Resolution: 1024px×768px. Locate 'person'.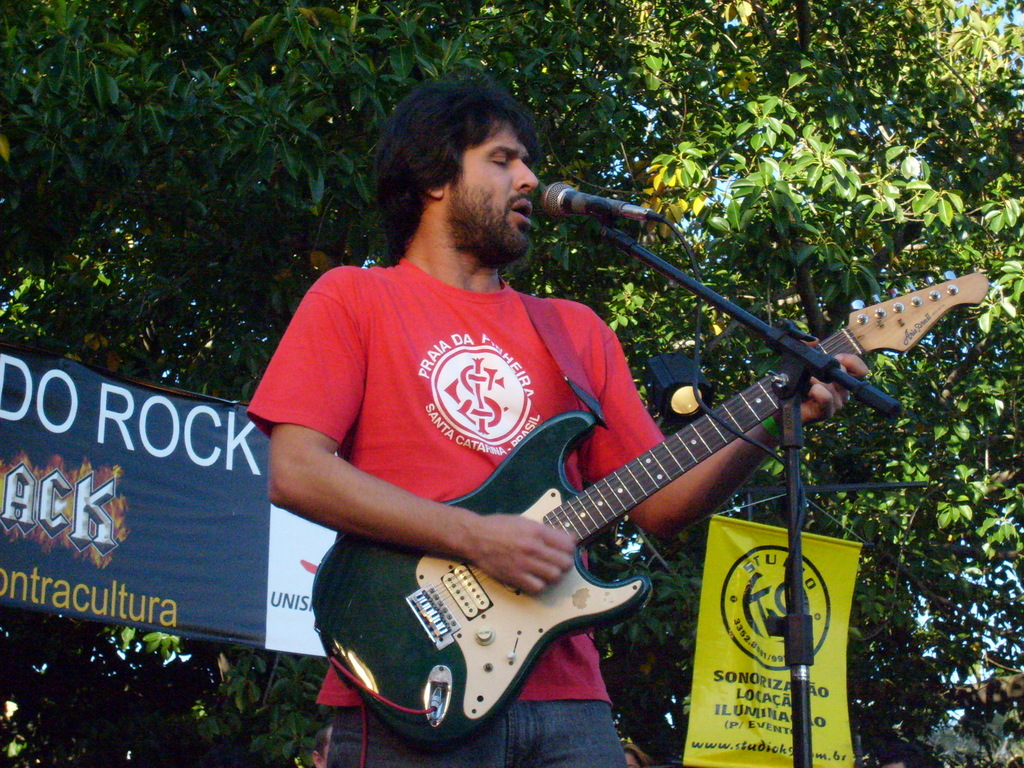
box(248, 80, 868, 767).
